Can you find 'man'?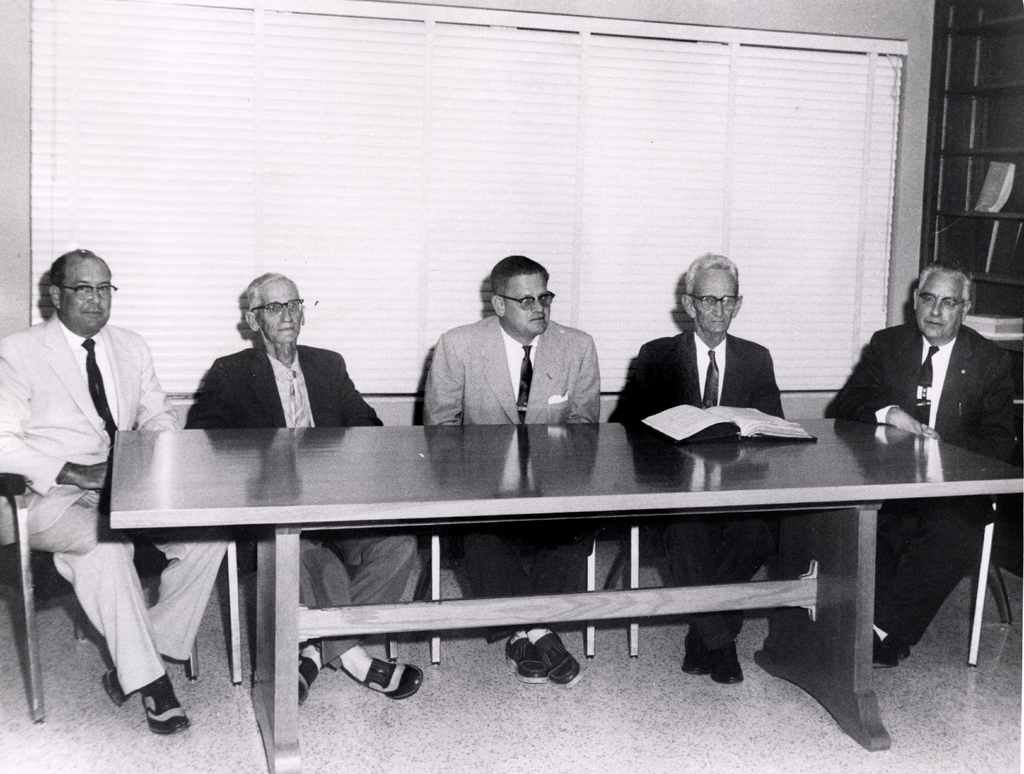
Yes, bounding box: box=[0, 243, 244, 735].
